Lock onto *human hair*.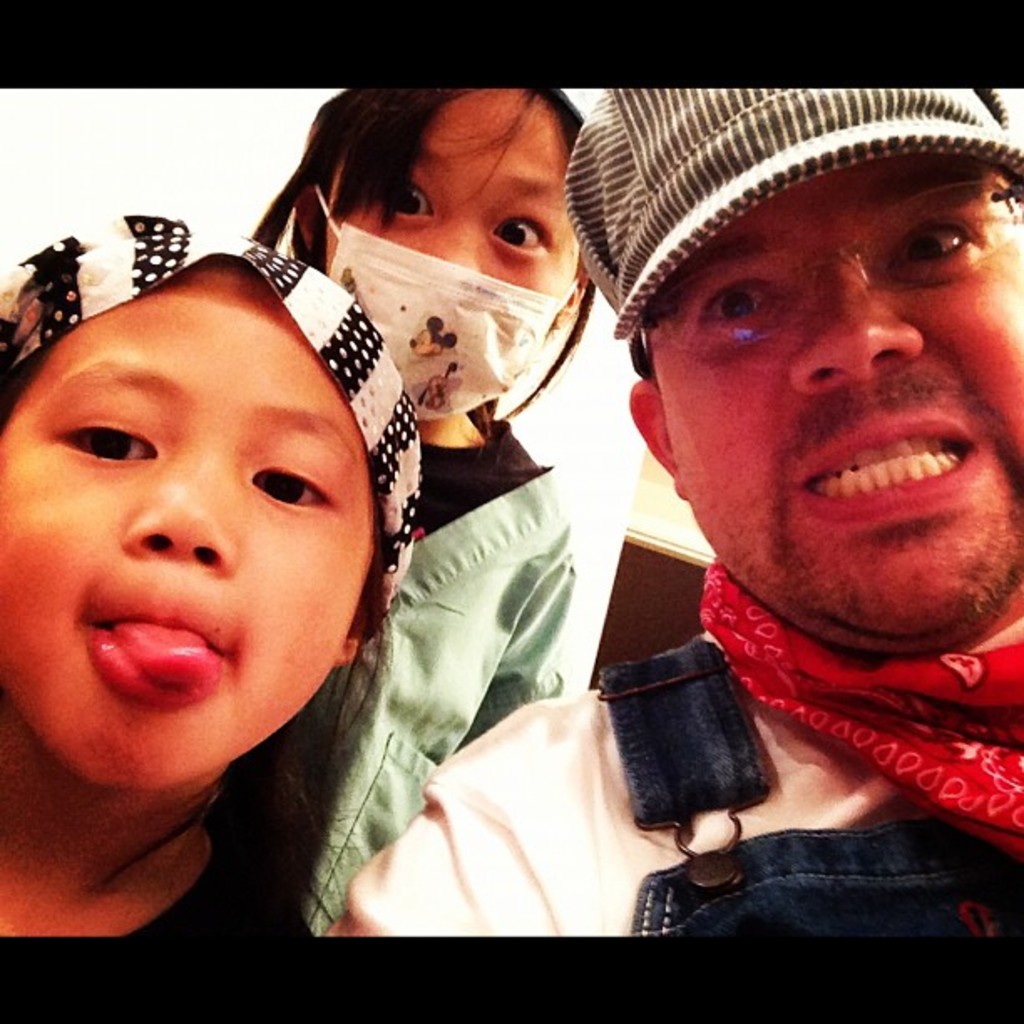
Locked: 79 547 380 939.
